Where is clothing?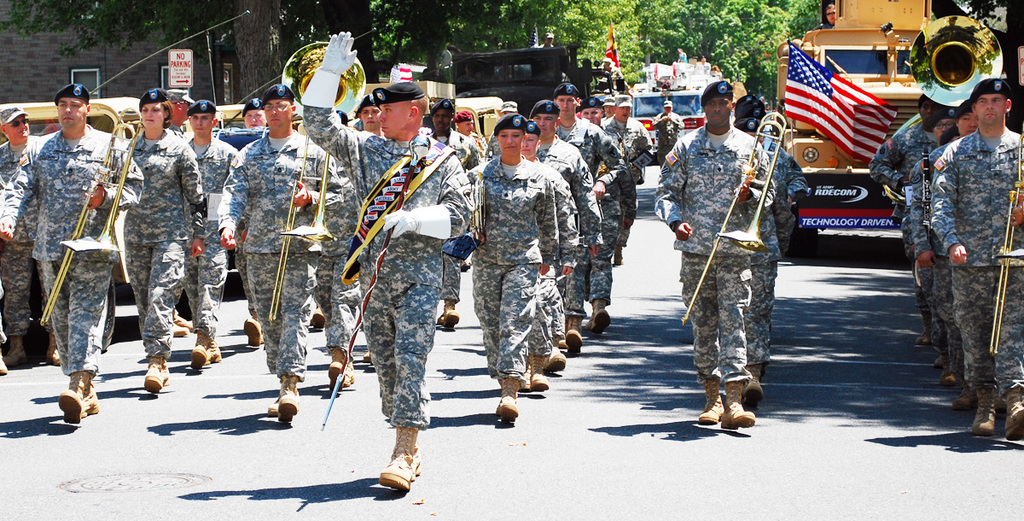
309, 148, 364, 369.
